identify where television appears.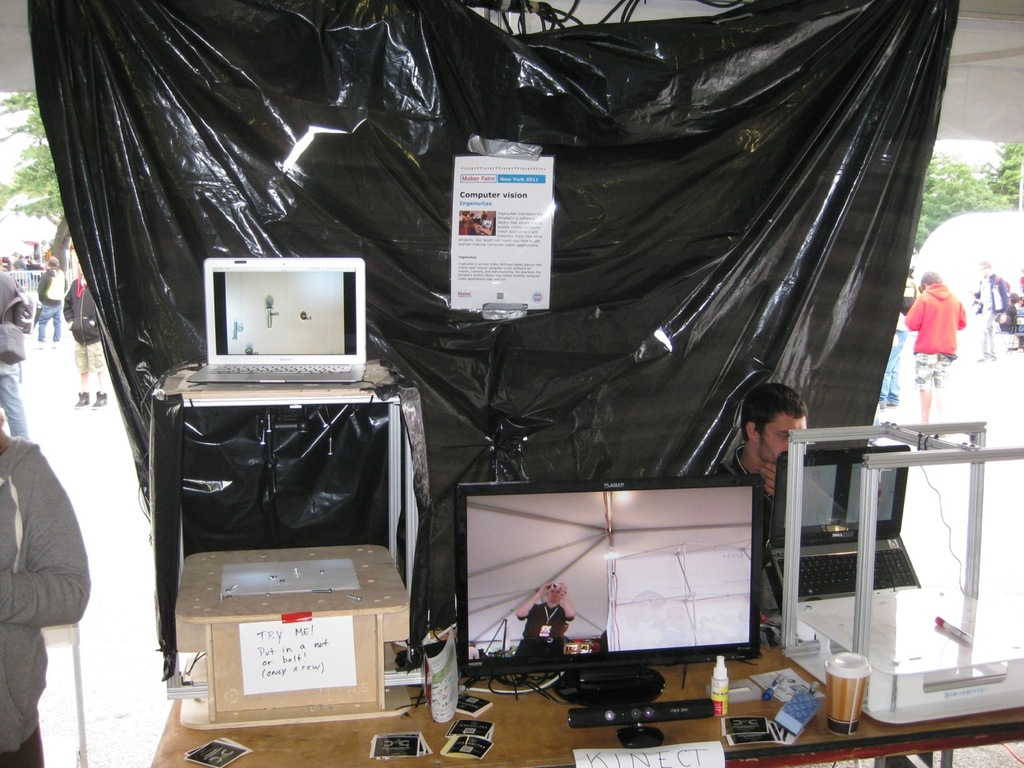
Appears at box(459, 474, 765, 712).
